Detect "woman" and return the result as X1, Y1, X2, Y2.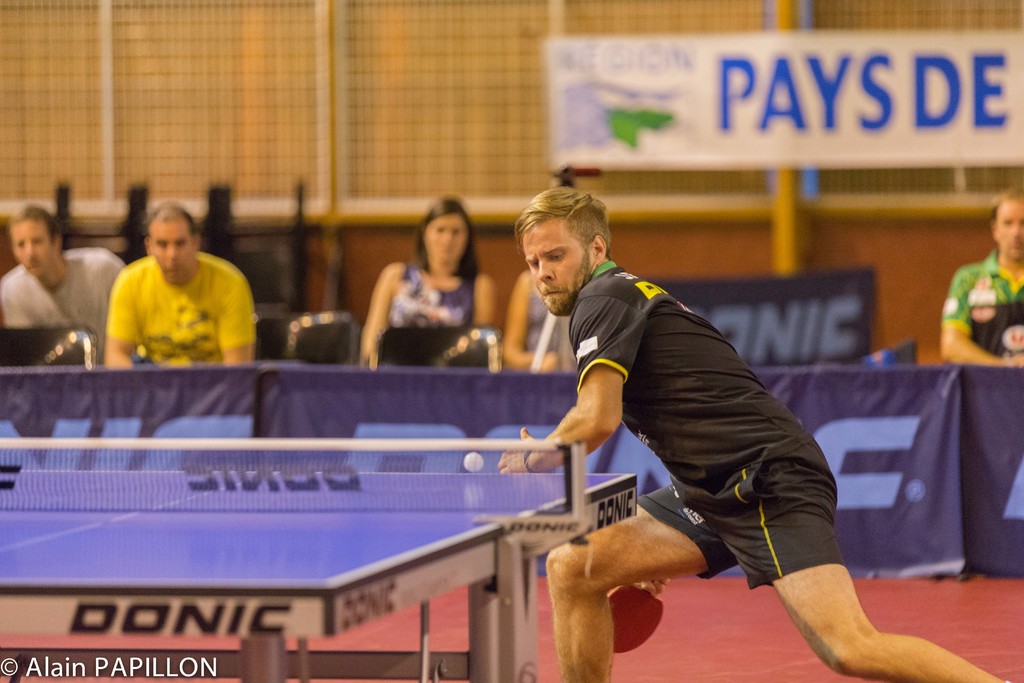
354, 206, 498, 370.
